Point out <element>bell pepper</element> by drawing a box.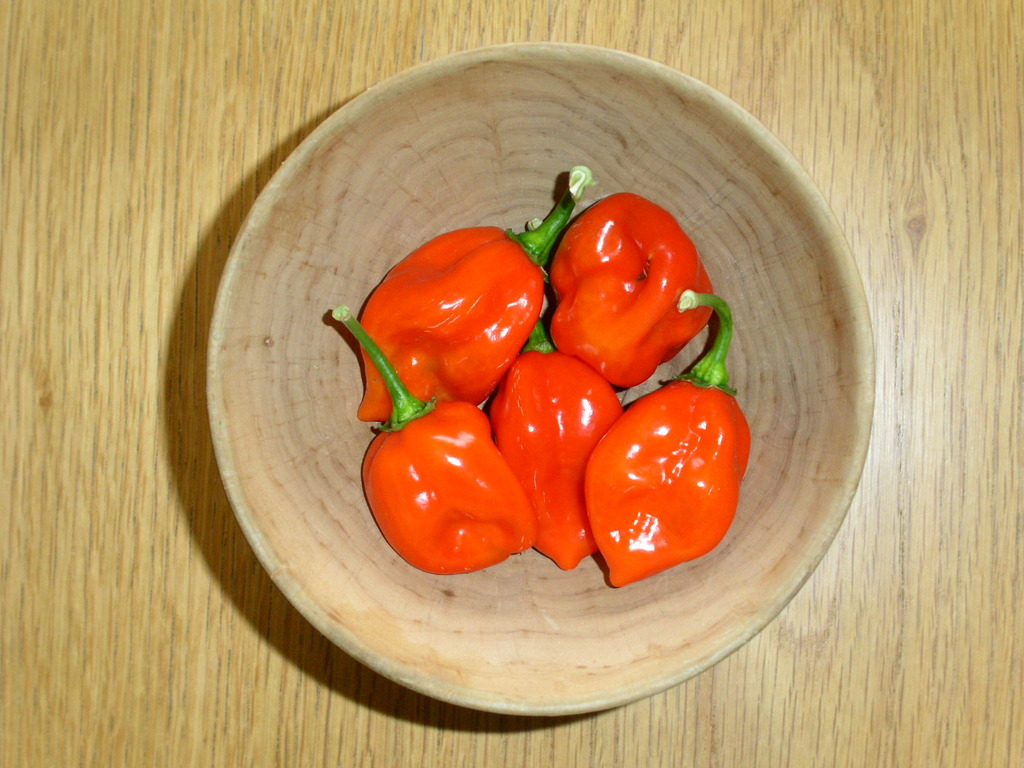
(538,193,712,395).
